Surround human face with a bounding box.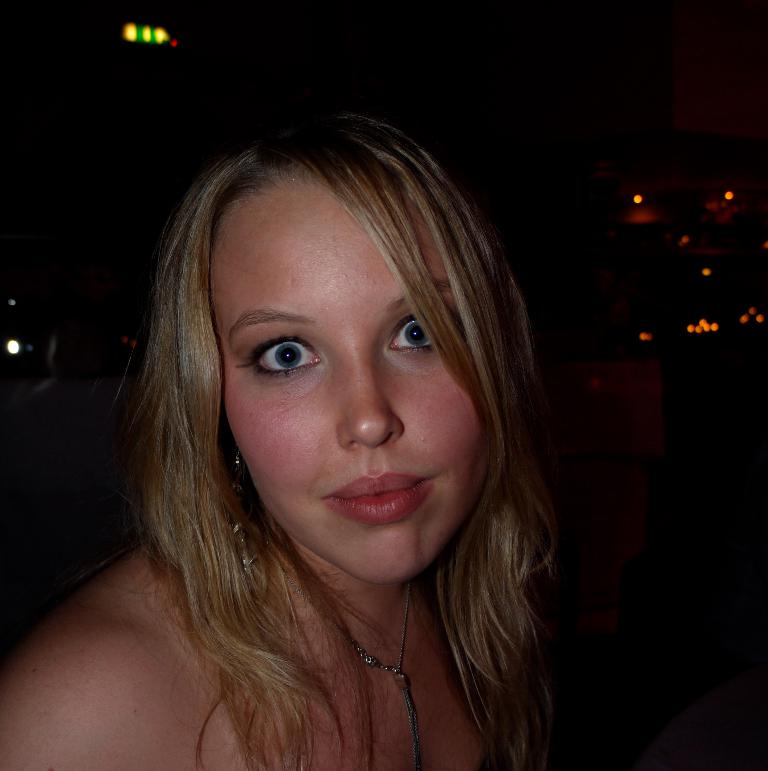
{"x1": 207, "y1": 180, "x2": 489, "y2": 588}.
